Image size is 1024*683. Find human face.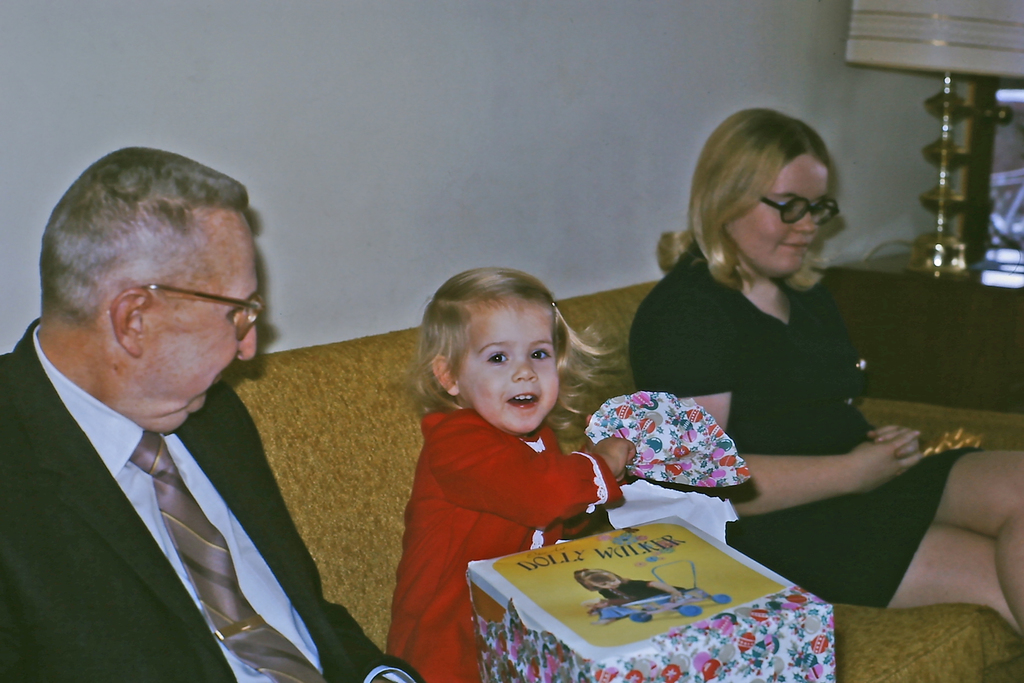
bbox=[139, 212, 256, 413].
